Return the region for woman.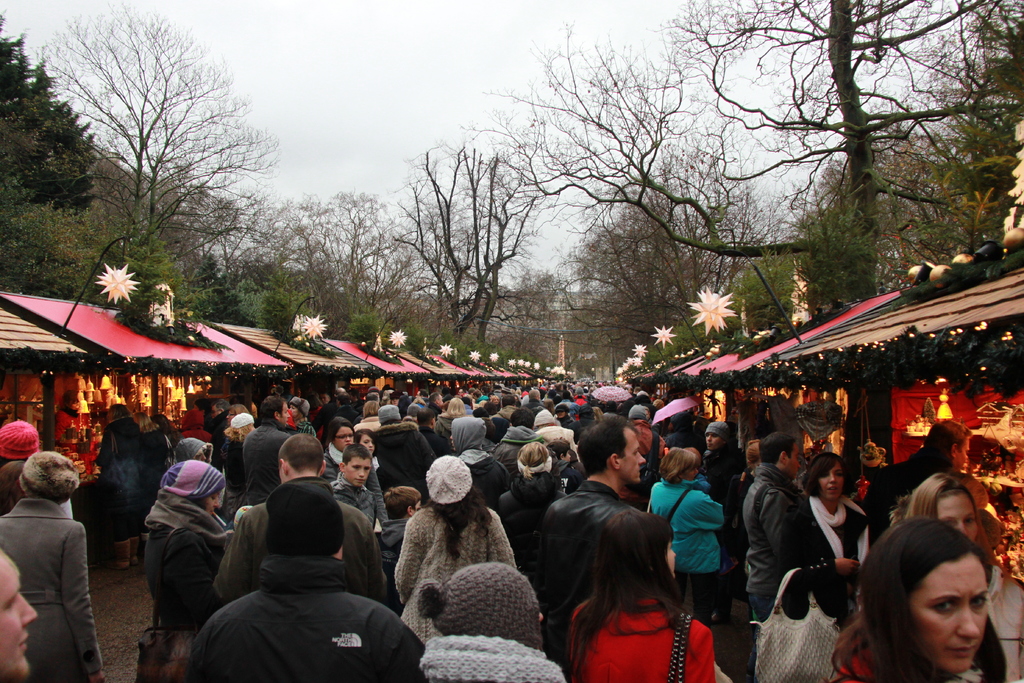
{"x1": 138, "y1": 455, "x2": 233, "y2": 629}.
